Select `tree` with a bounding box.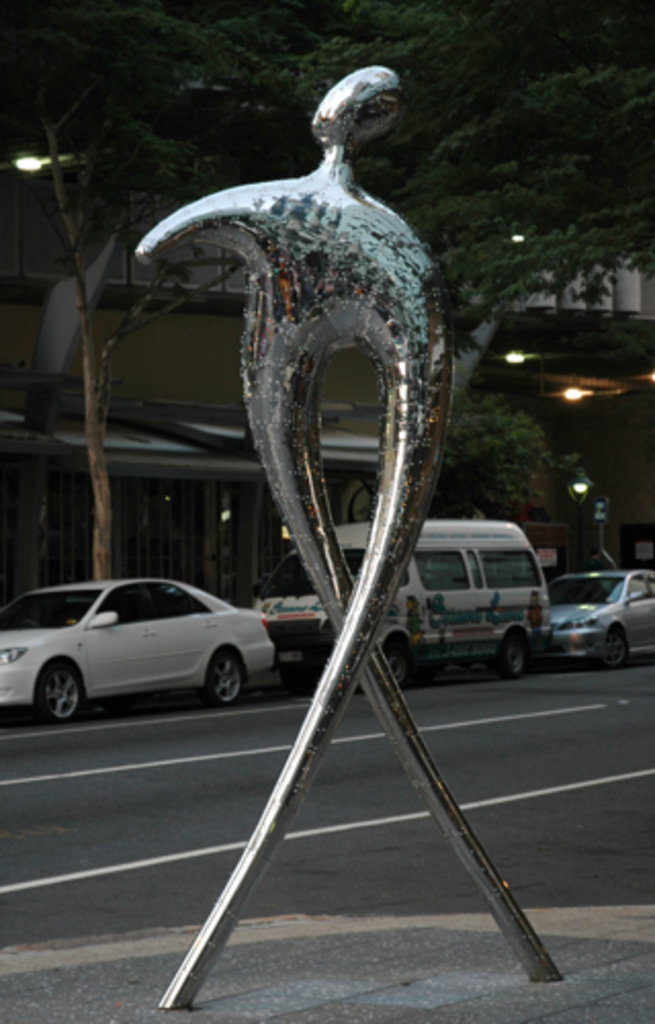
bbox=(0, 0, 336, 582).
